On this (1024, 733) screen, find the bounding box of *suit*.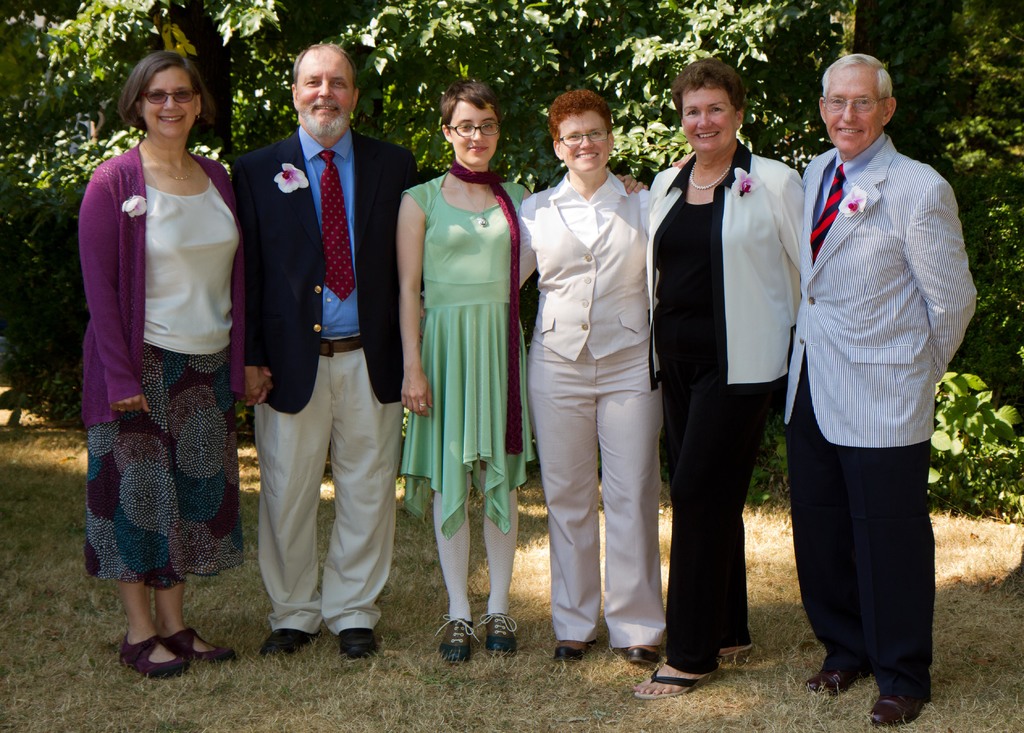
Bounding box: box(643, 137, 806, 679).
